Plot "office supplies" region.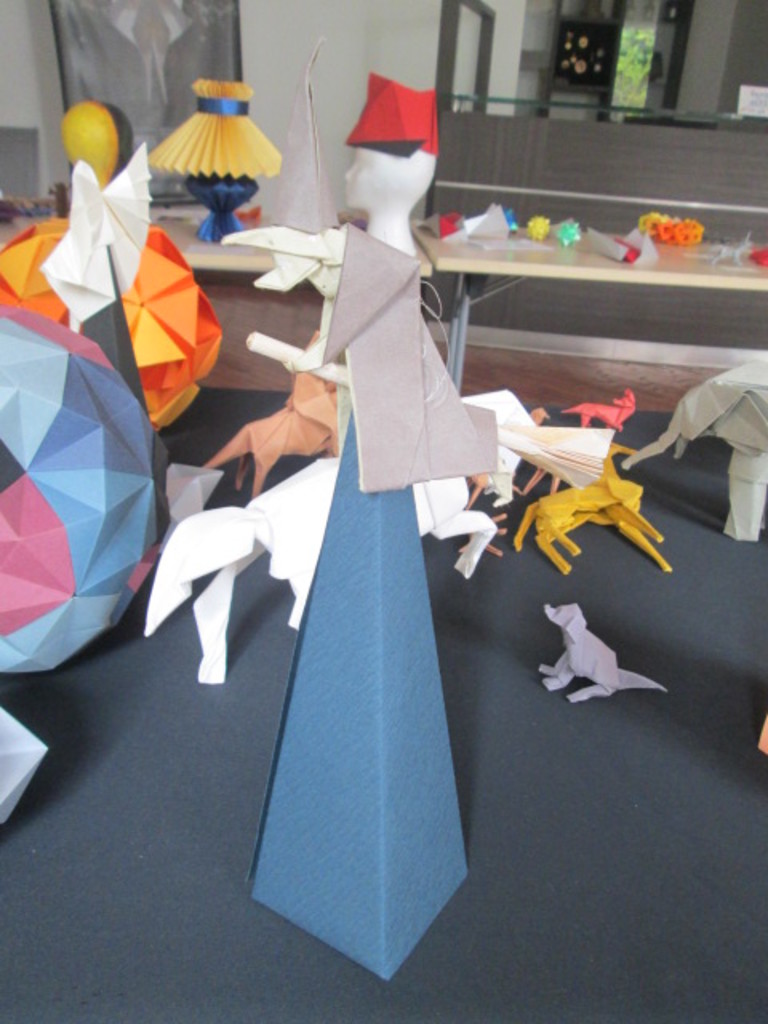
Plotted at [549,0,630,106].
